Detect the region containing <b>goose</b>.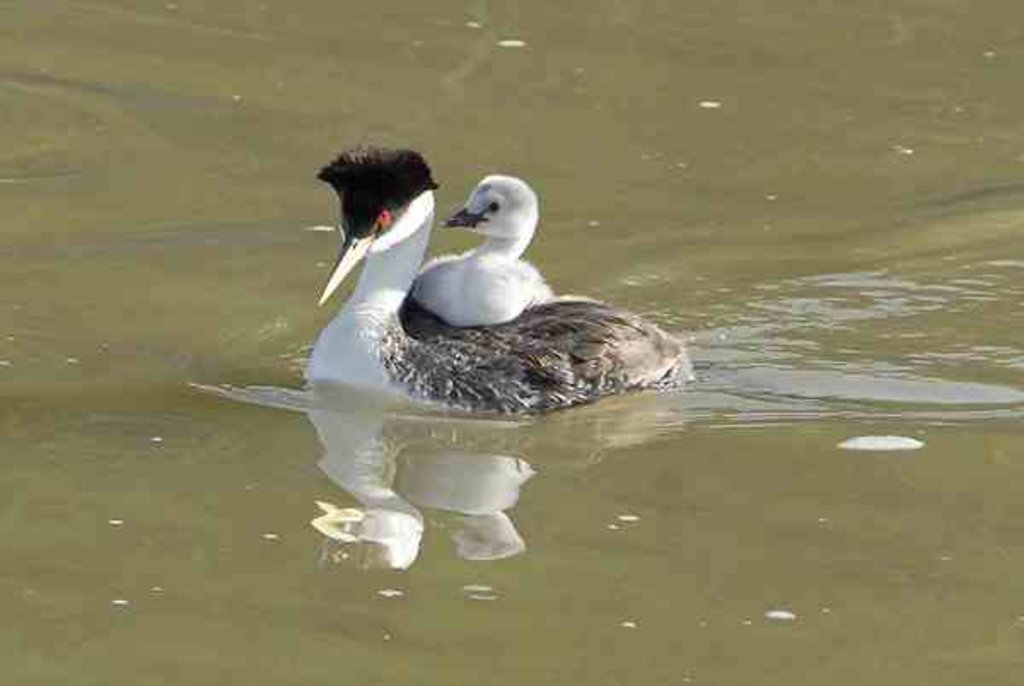
x1=425 y1=174 x2=544 y2=317.
